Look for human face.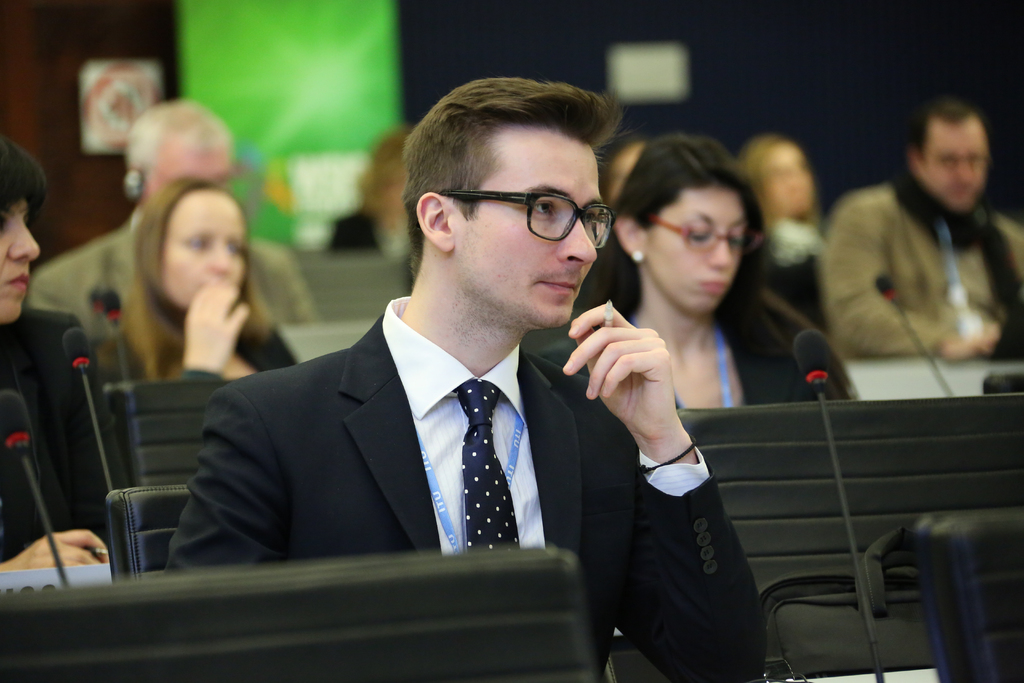
Found: [925,126,986,210].
